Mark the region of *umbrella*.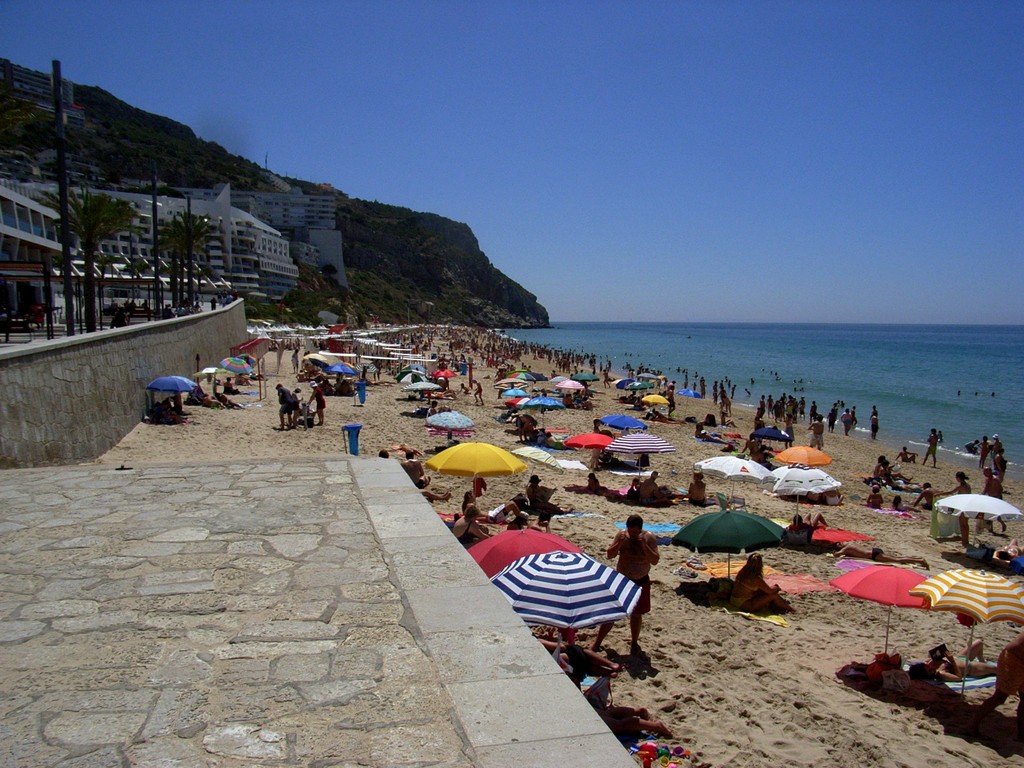
Region: 149,377,191,399.
